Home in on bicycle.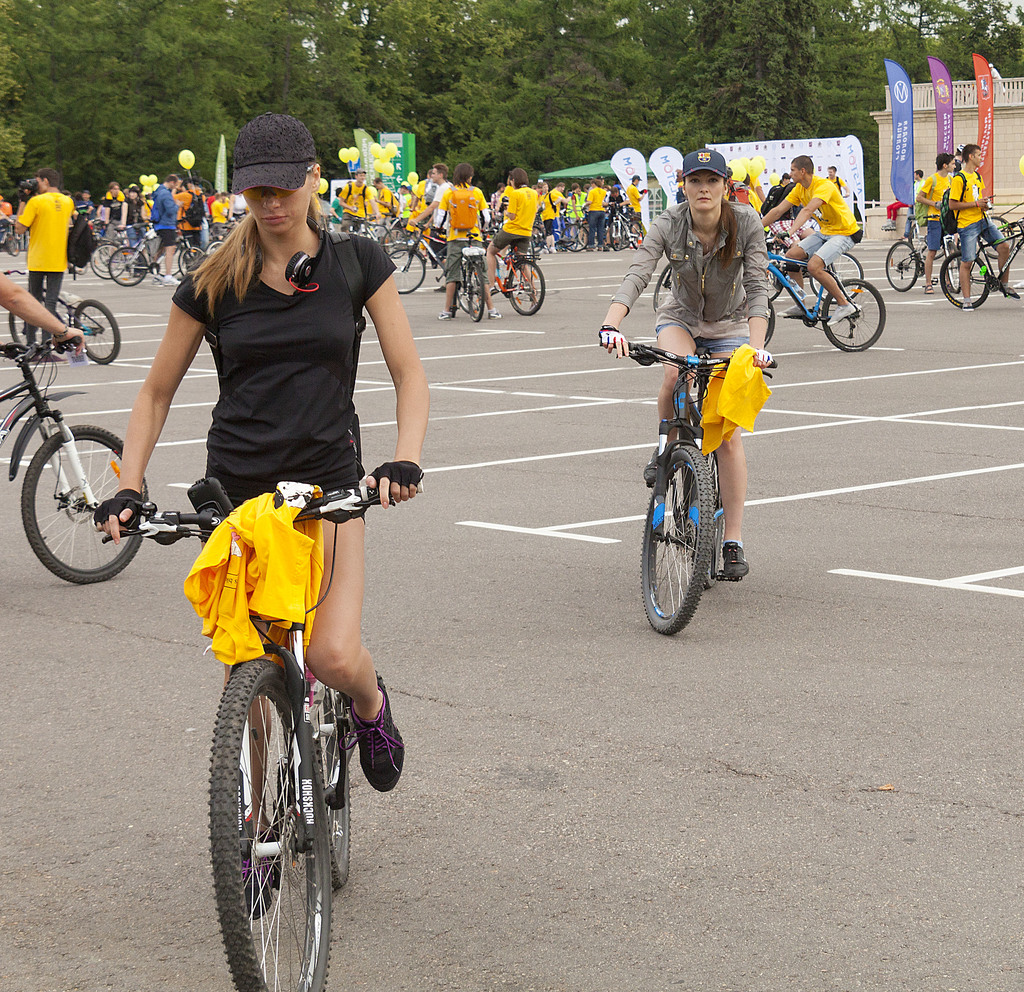
Homed in at l=604, t=208, r=643, b=250.
